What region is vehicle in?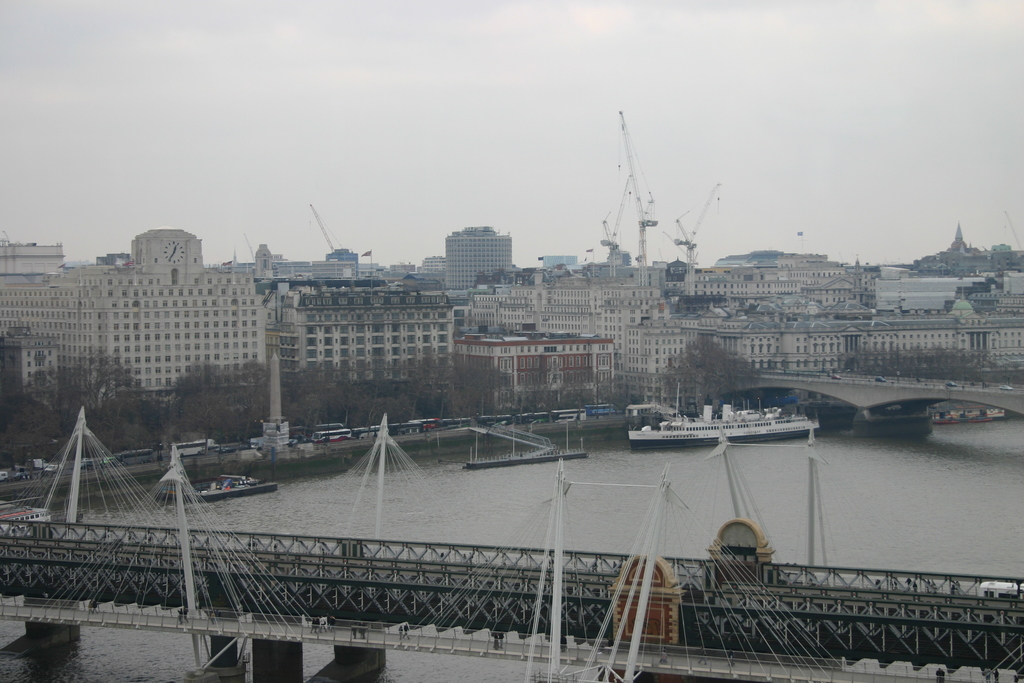
916/378/925/383.
